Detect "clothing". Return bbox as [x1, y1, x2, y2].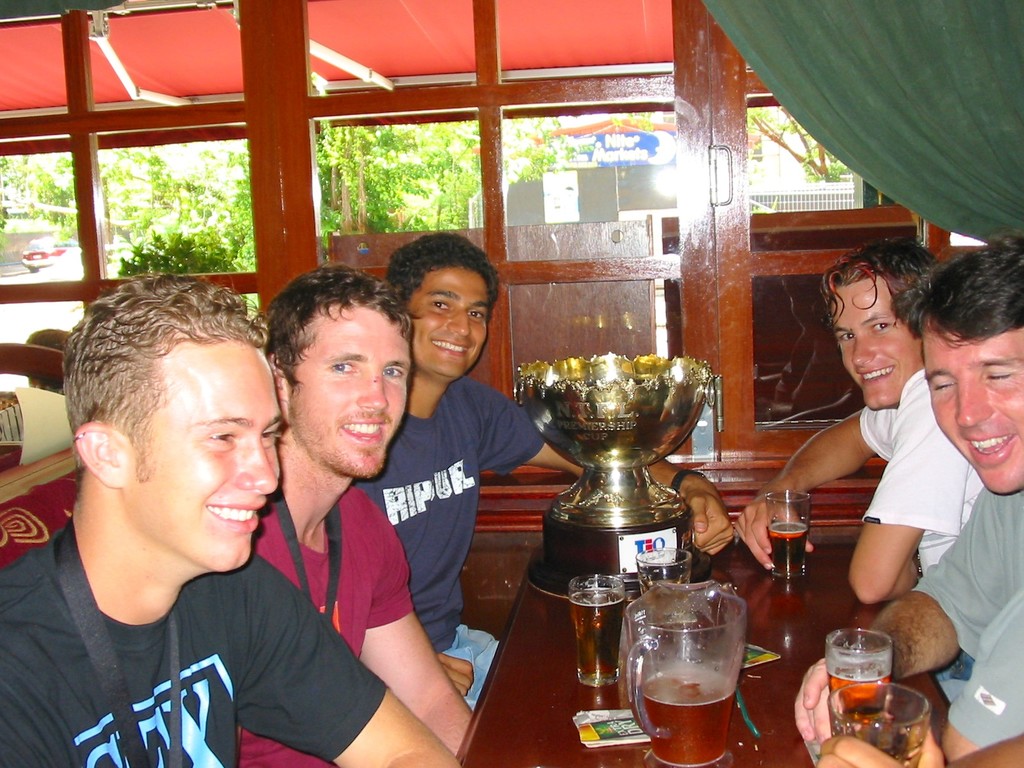
[901, 493, 1023, 767].
